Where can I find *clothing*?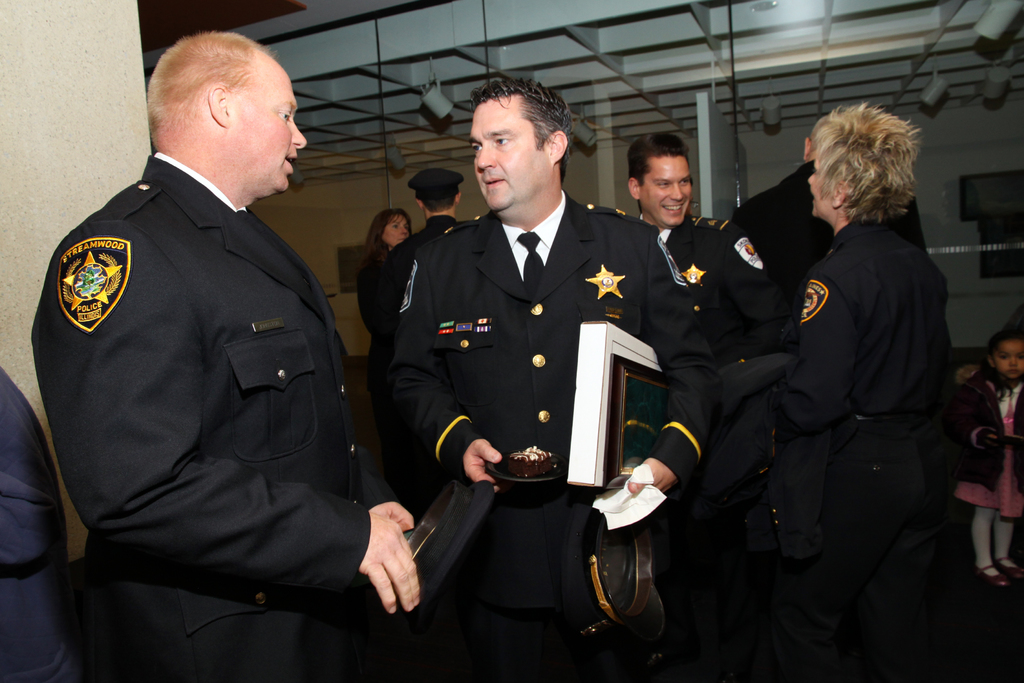
You can find it at l=943, t=366, r=1023, b=519.
